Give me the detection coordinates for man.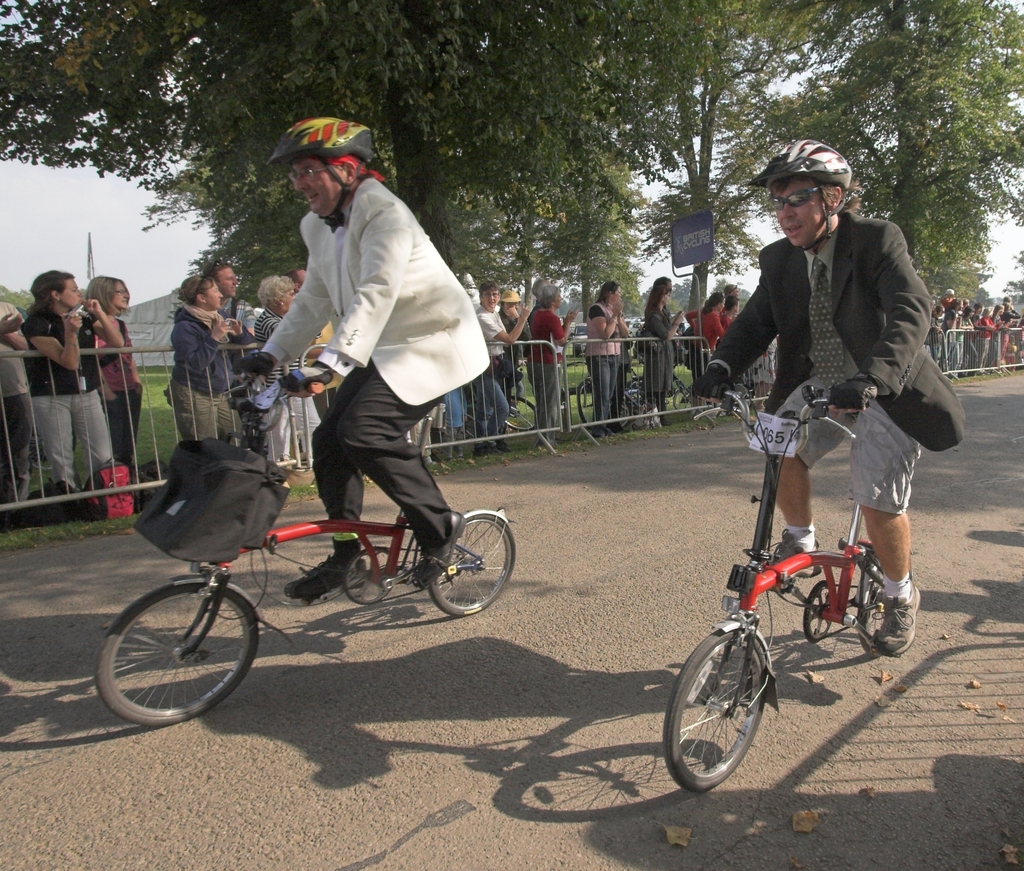
<bbox>200, 261, 255, 380</bbox>.
